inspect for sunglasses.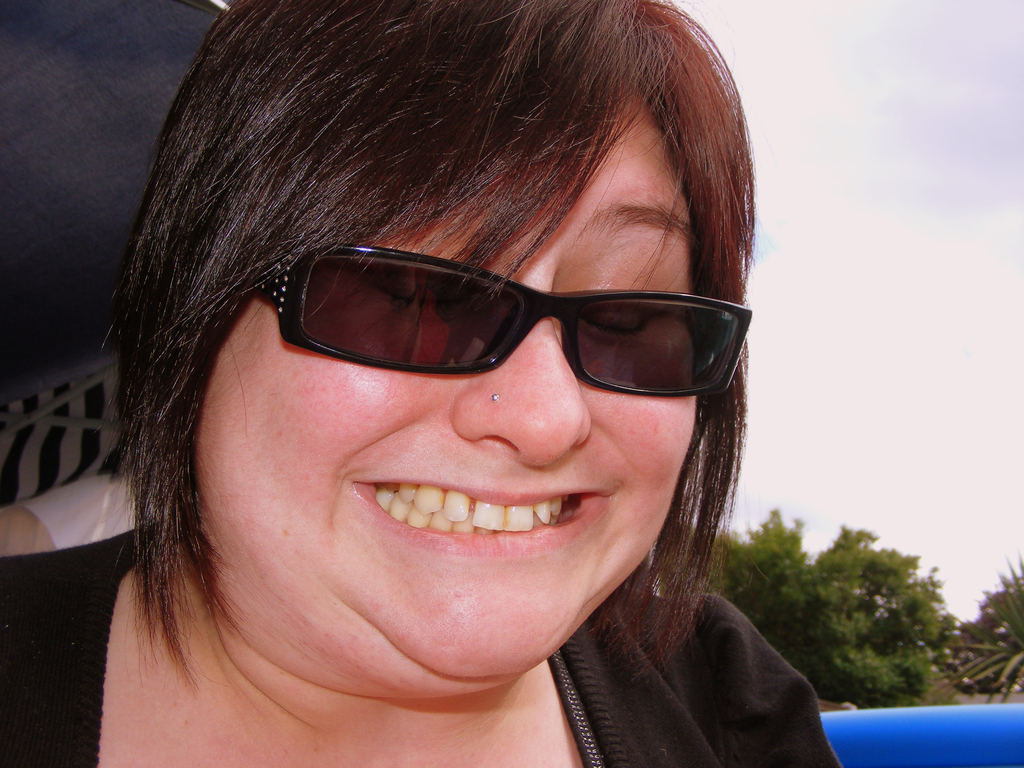
Inspection: box(255, 242, 751, 399).
